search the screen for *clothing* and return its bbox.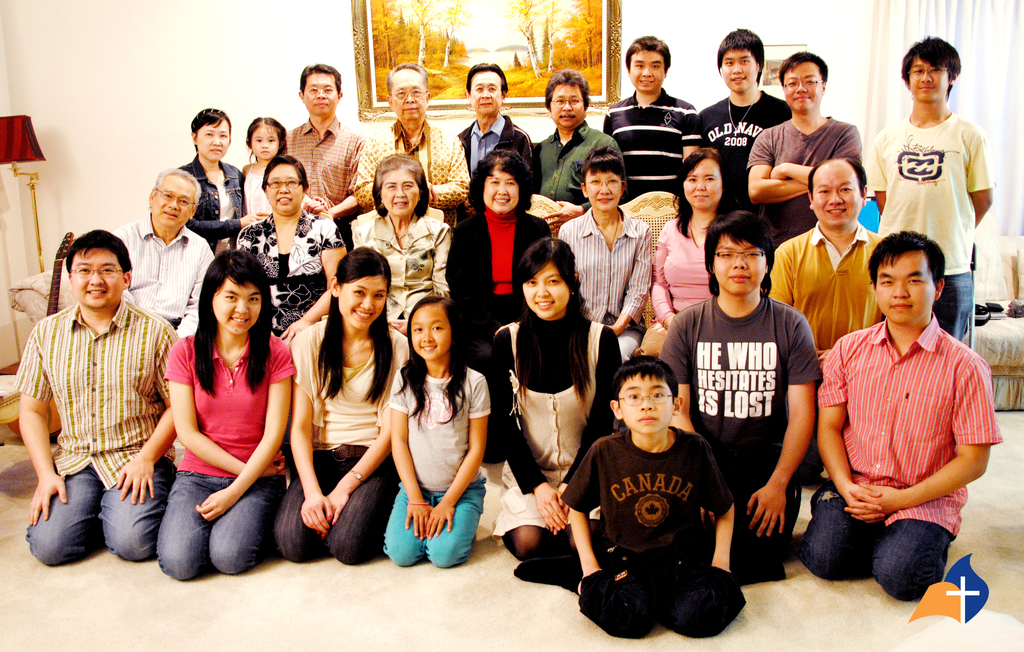
Found: [176, 157, 267, 255].
